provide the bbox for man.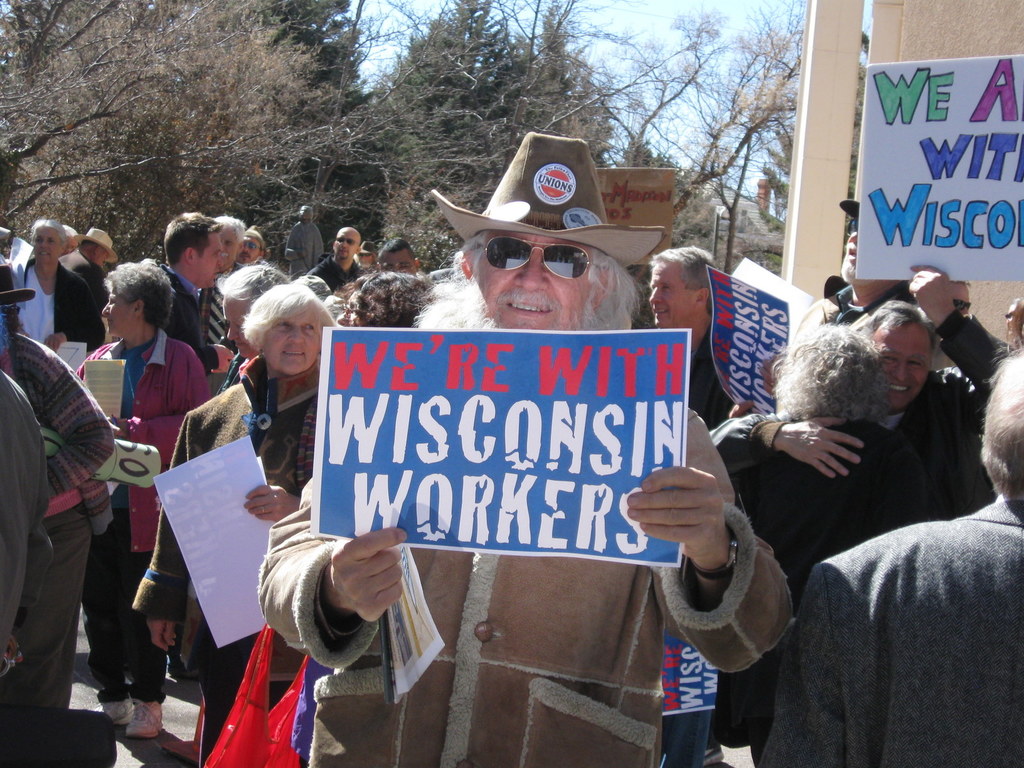
Rect(236, 224, 259, 268).
